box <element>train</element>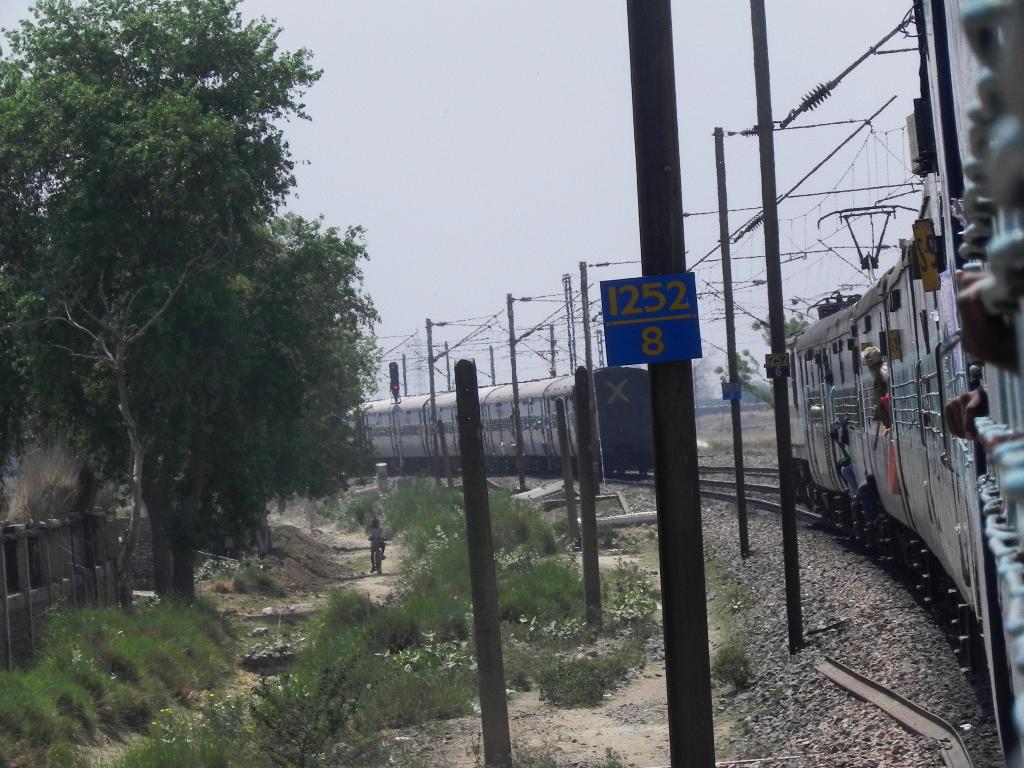
791,0,1023,767
